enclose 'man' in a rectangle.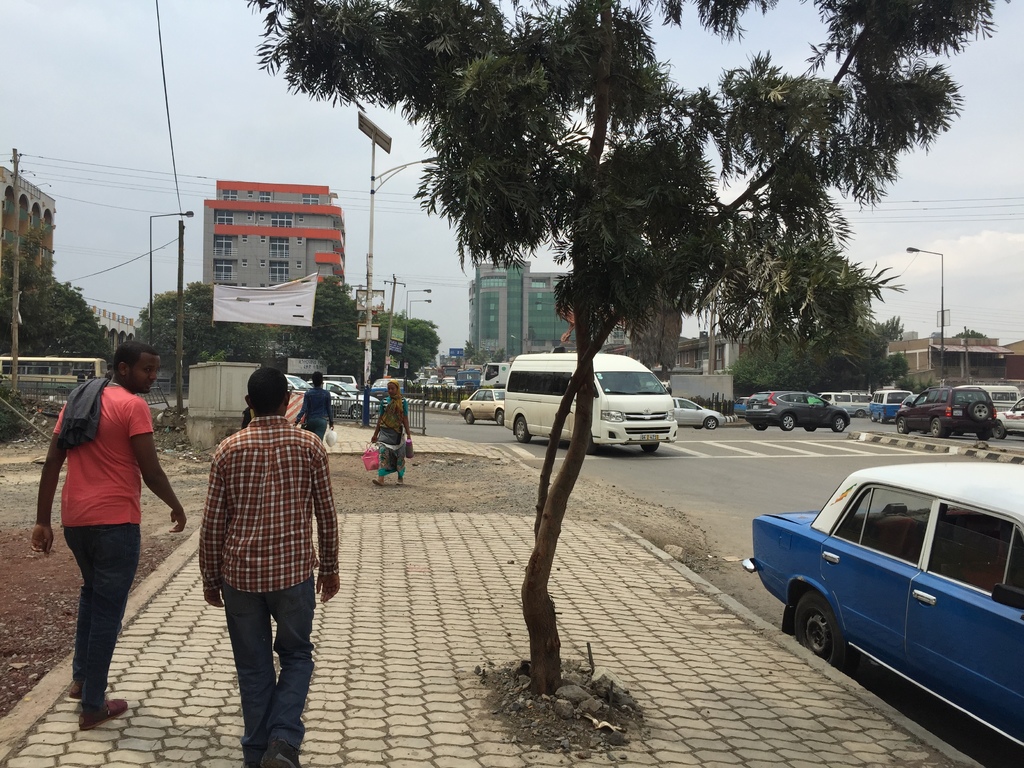
l=178, t=362, r=335, b=754.
